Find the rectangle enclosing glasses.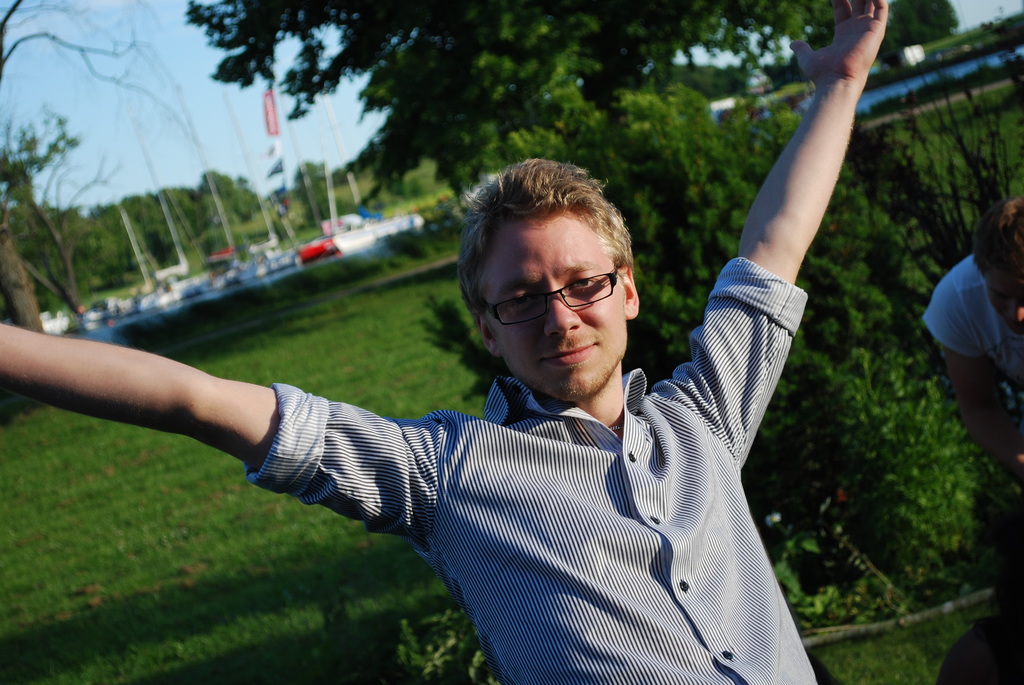
(479, 267, 623, 329).
